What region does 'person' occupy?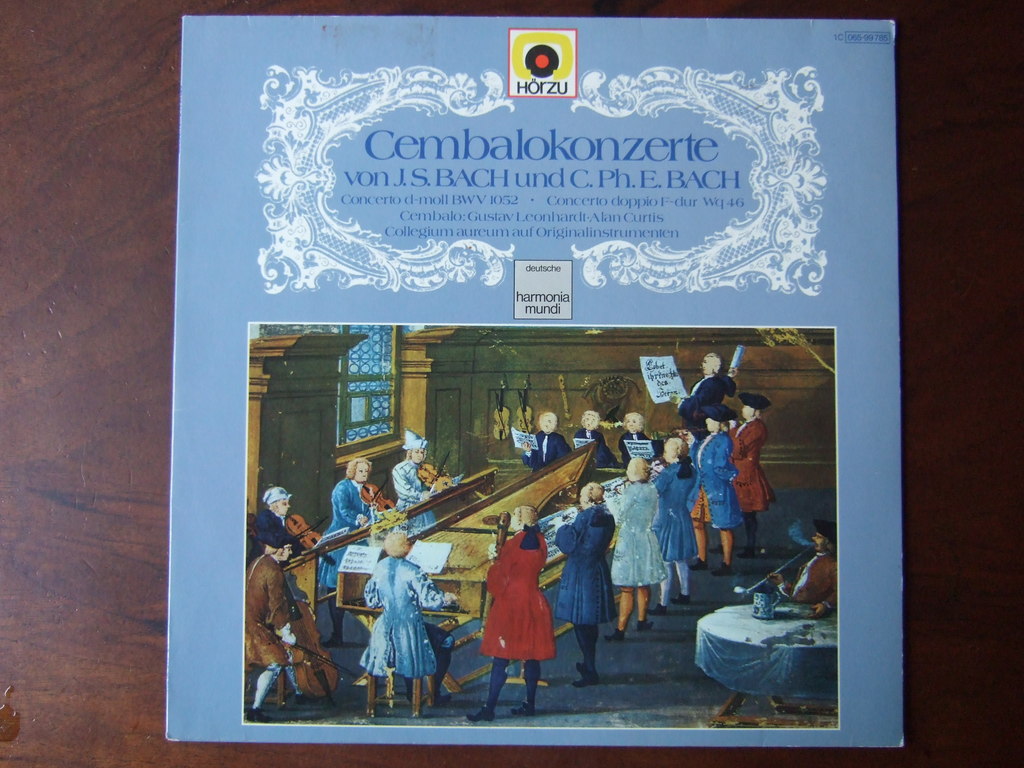
606,450,671,614.
